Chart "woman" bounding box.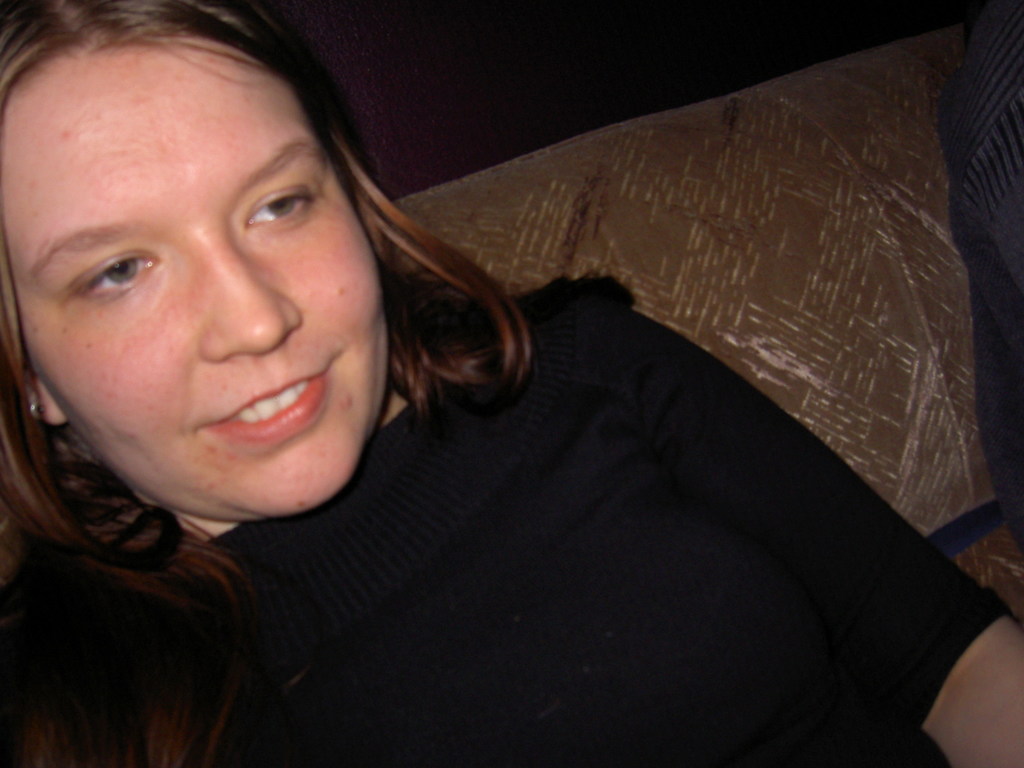
Charted: (left=17, top=0, right=804, bottom=767).
